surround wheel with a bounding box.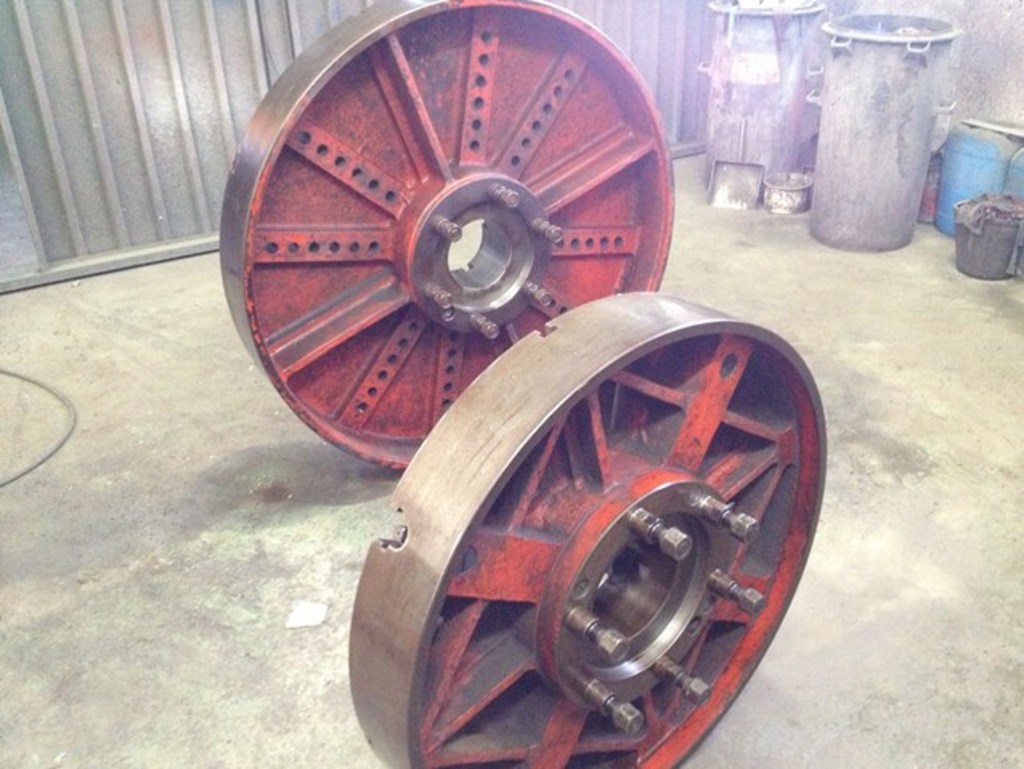
[left=204, top=0, right=679, bottom=477].
